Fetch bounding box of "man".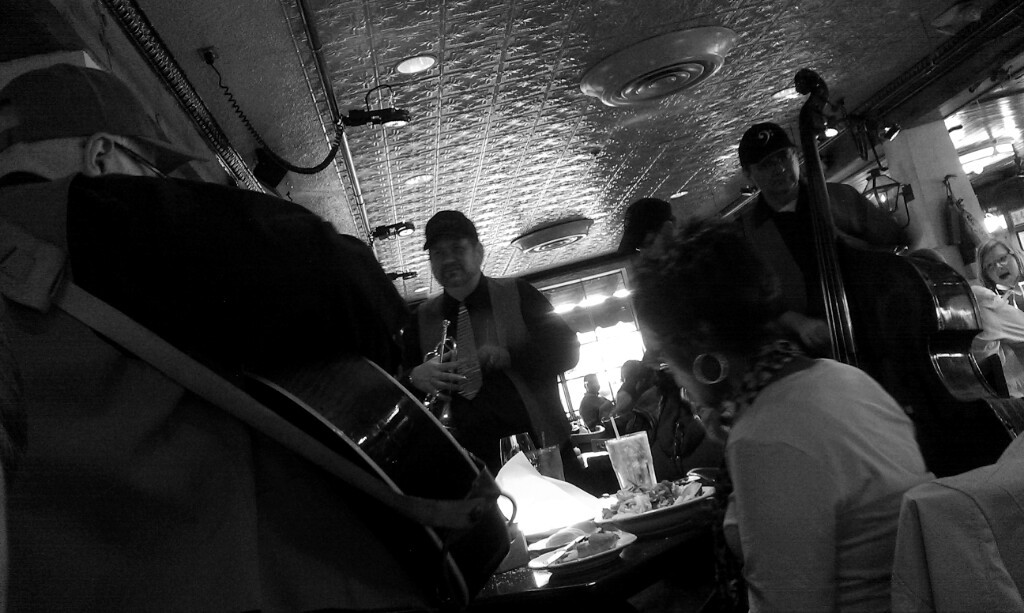
Bbox: Rect(385, 221, 602, 484).
